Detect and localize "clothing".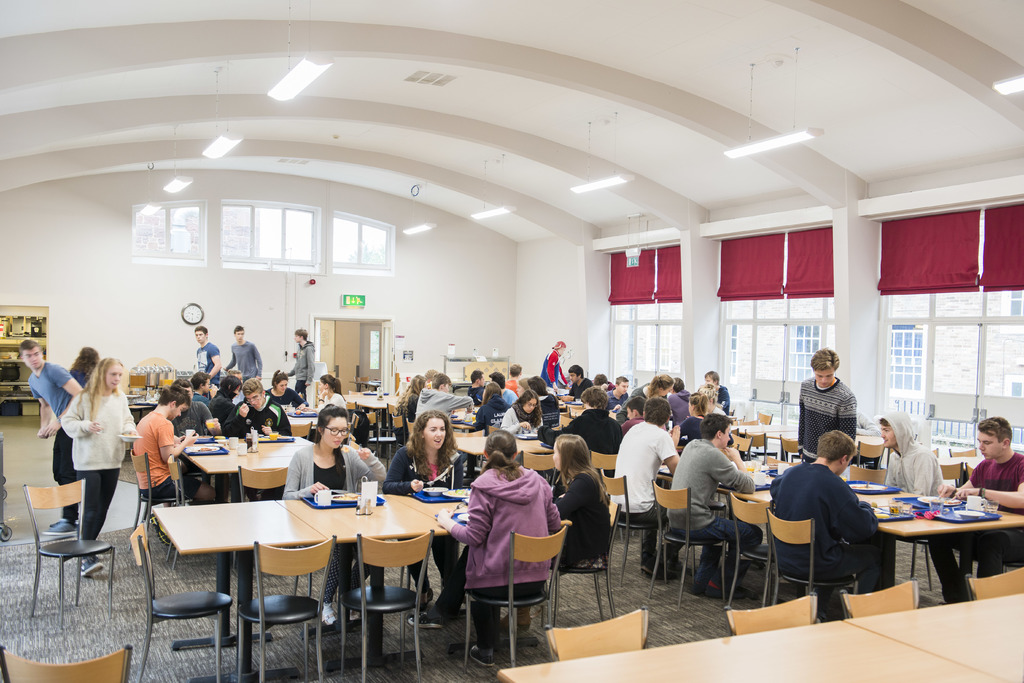
Localized at rect(120, 402, 196, 503).
